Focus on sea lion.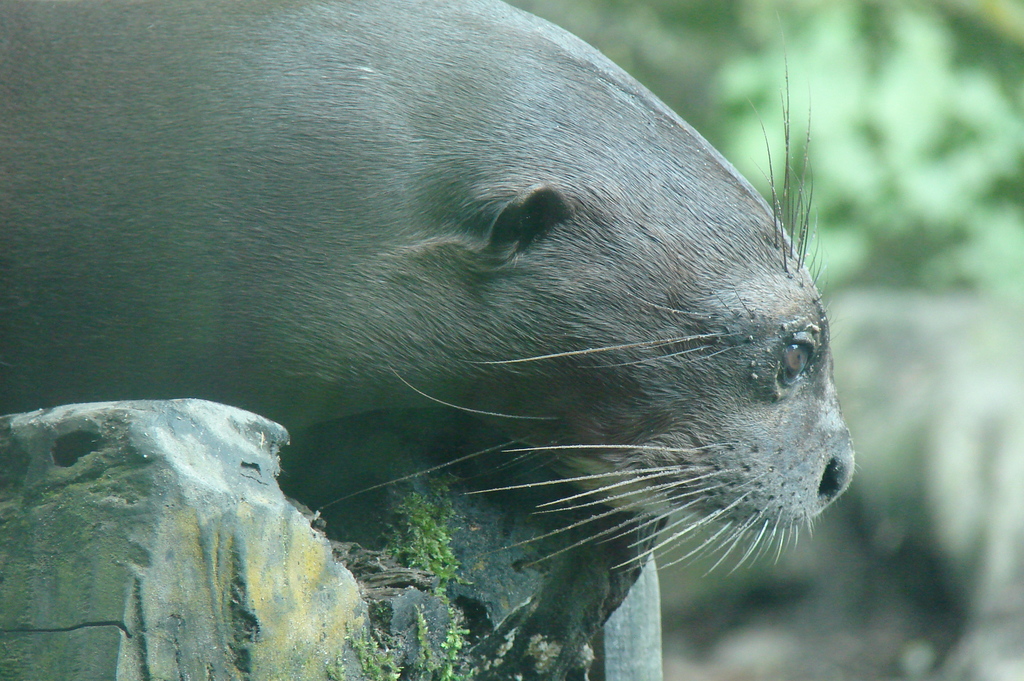
Focused at box(3, 0, 857, 581).
